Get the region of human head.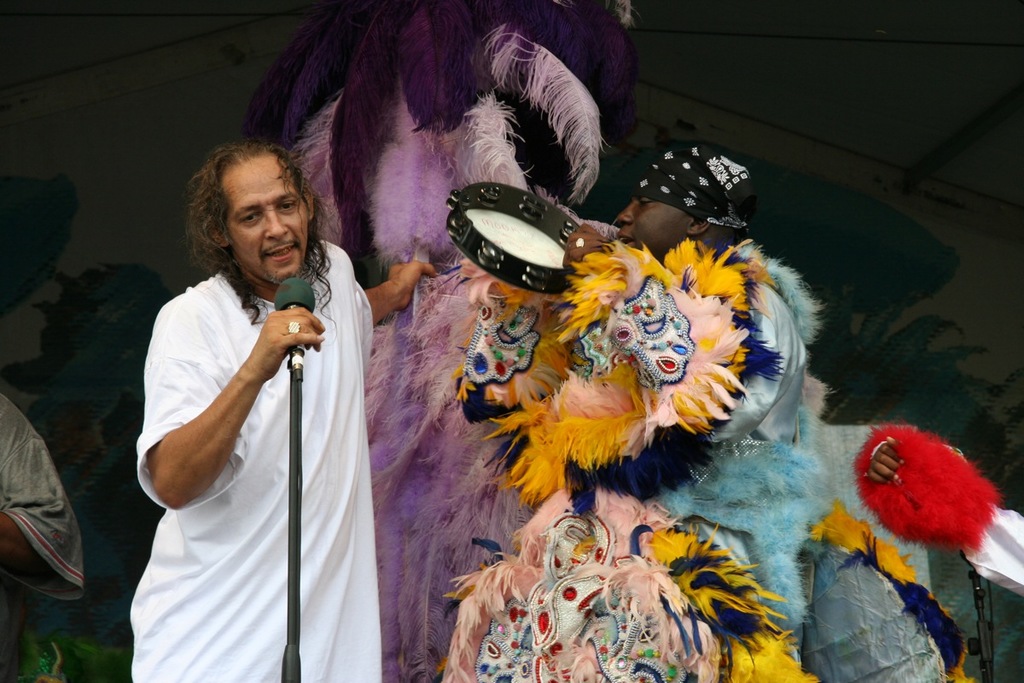
[left=174, top=116, right=326, bottom=283].
